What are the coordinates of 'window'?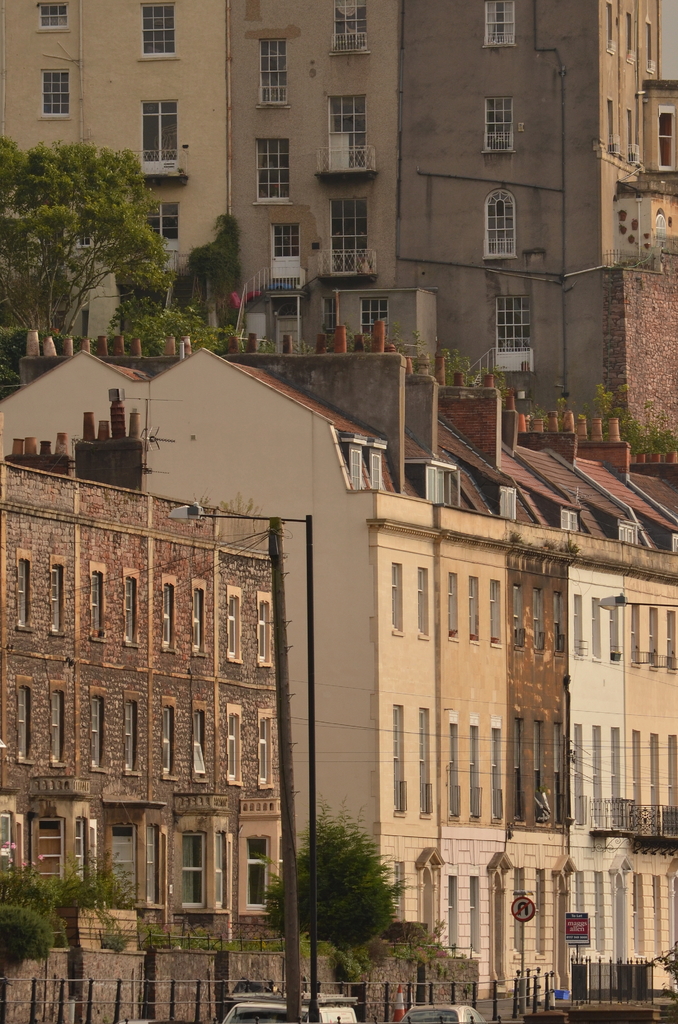
pyautogui.locateOnScreen(533, 867, 547, 959).
